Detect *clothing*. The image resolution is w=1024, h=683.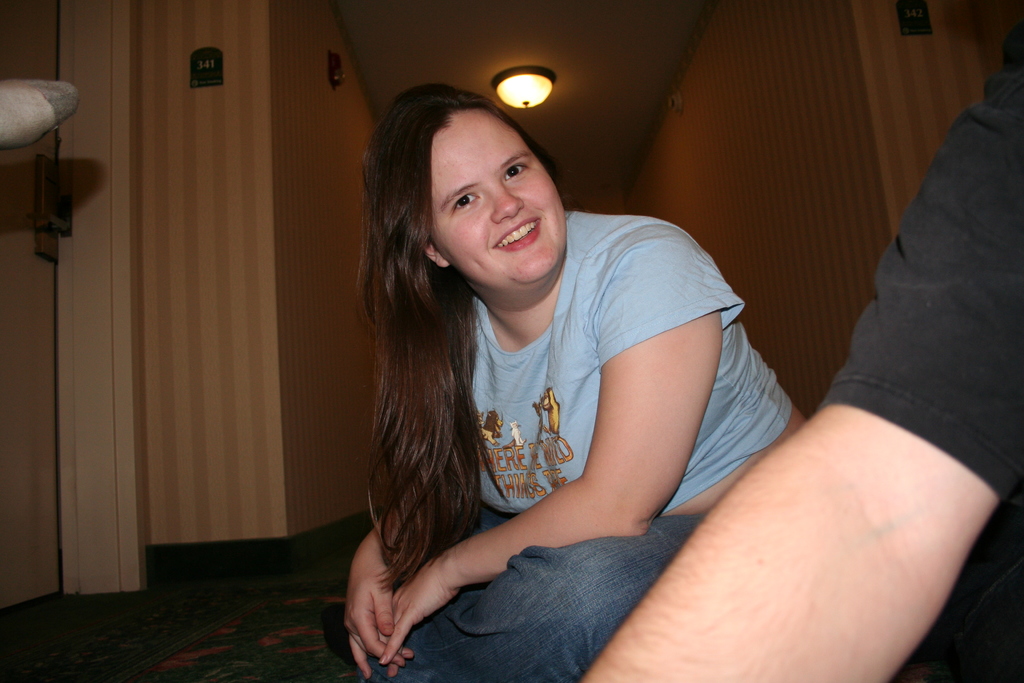
[x1=343, y1=180, x2=769, y2=601].
